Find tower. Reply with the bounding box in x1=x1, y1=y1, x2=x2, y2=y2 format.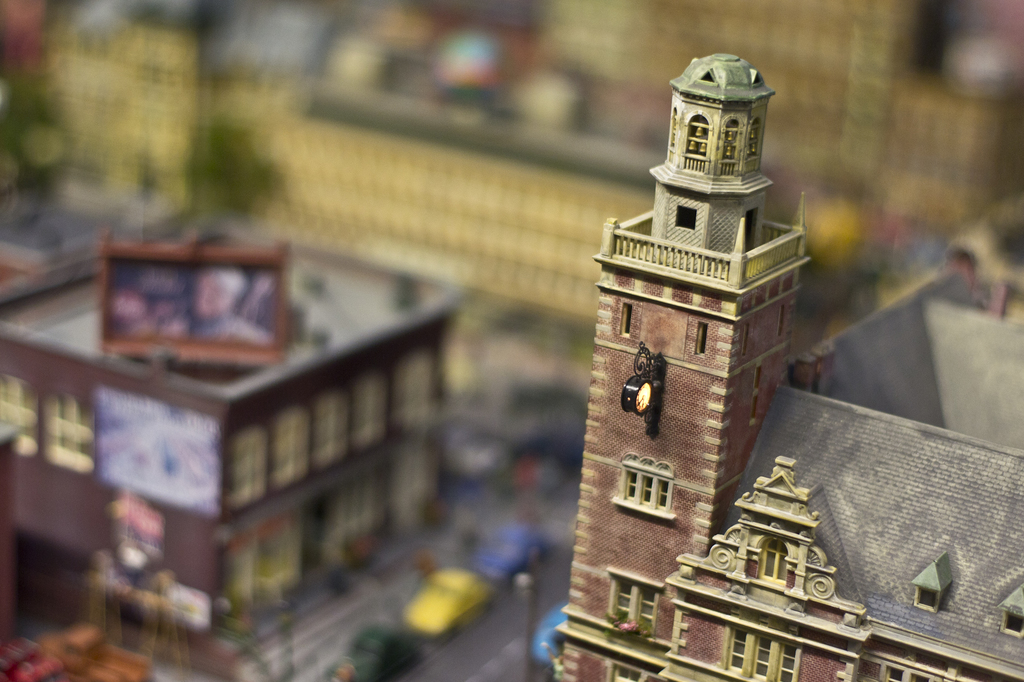
x1=554, y1=54, x2=791, y2=681.
